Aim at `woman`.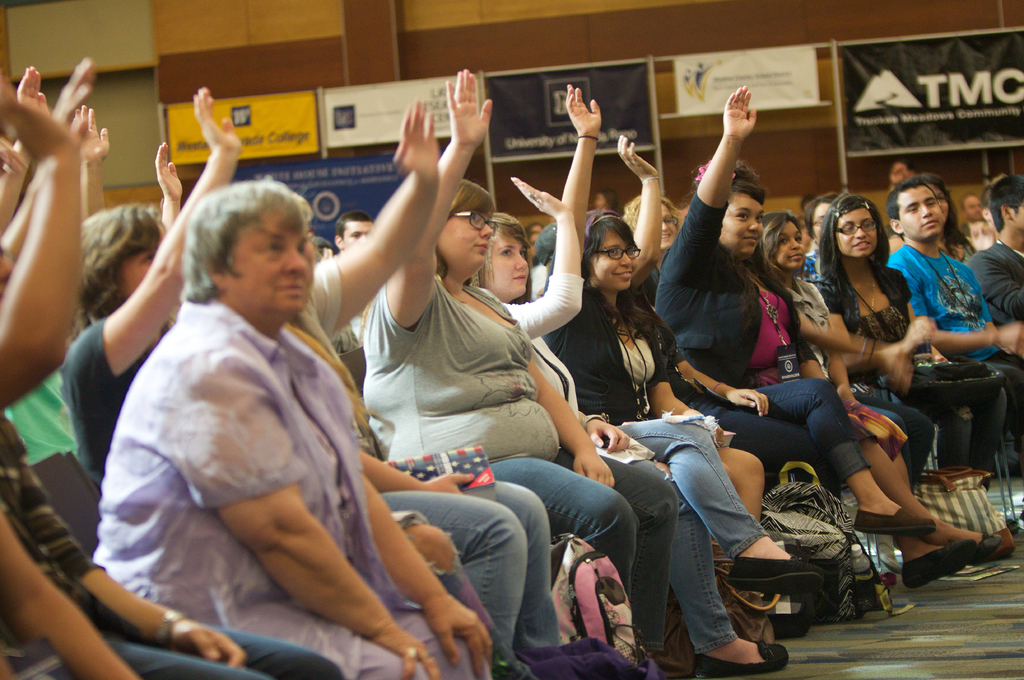
Aimed at (543, 83, 826, 596).
